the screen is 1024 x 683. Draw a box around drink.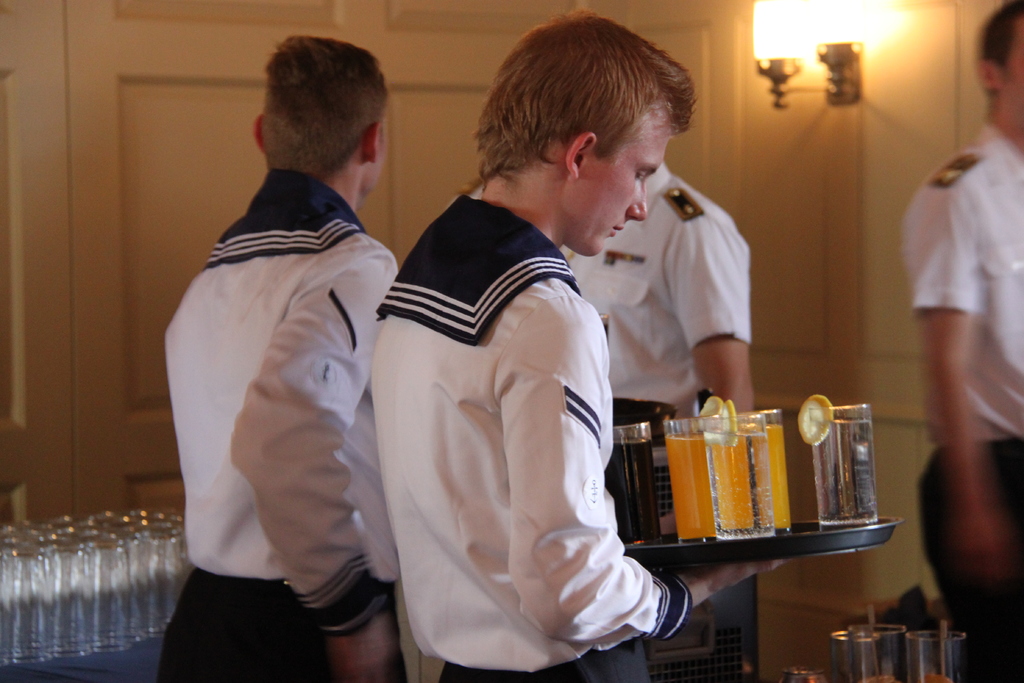
bbox=[762, 428, 792, 523].
